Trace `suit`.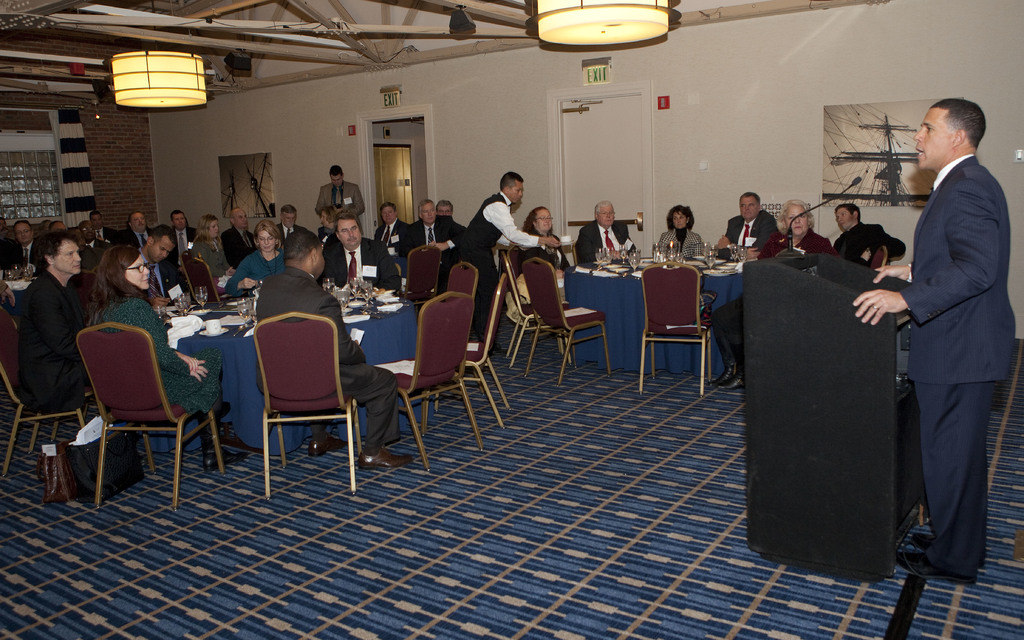
Traced to Rect(316, 225, 328, 243).
